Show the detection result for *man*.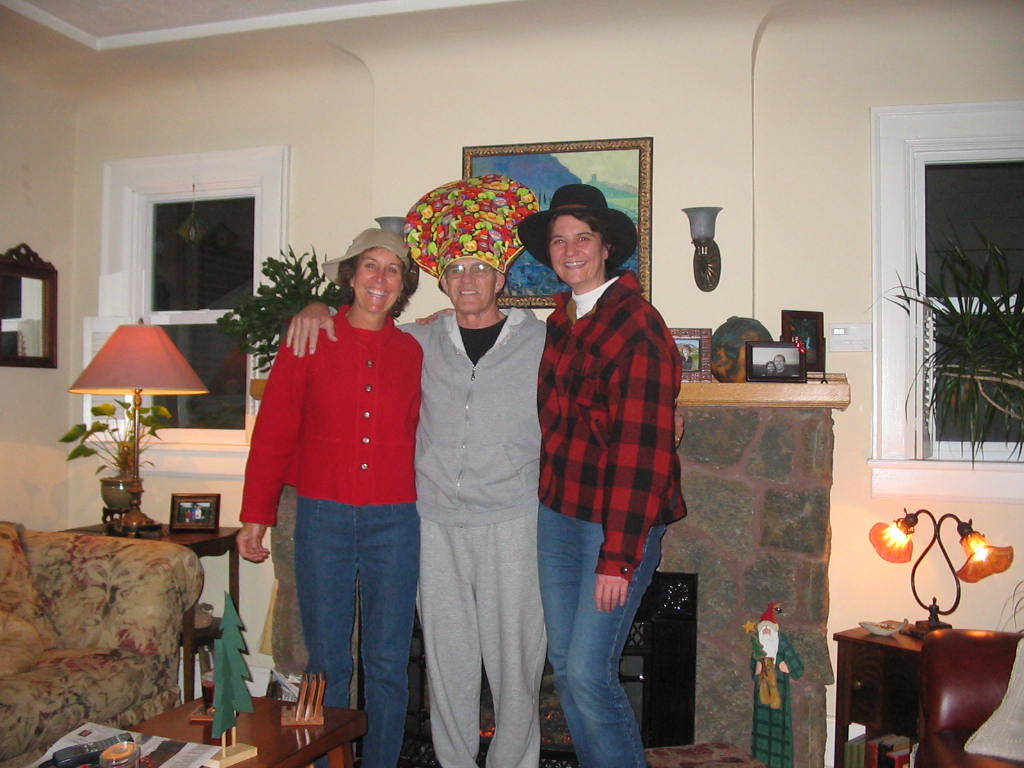
(x1=276, y1=229, x2=688, y2=767).
